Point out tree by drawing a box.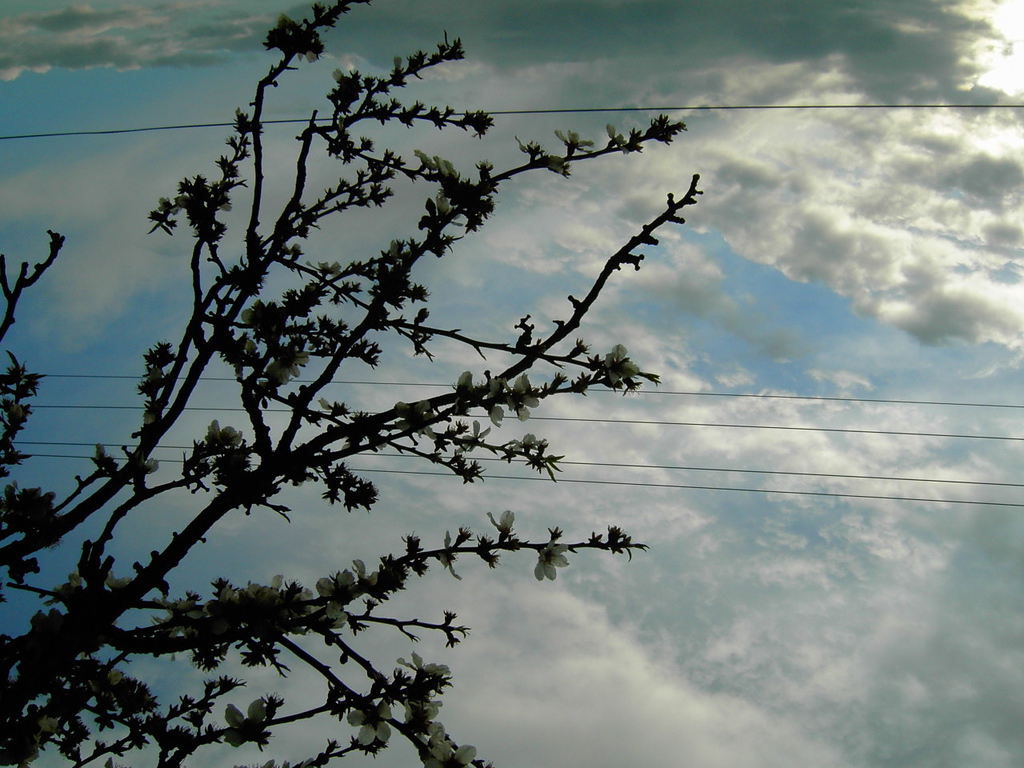
2, 0, 702, 767.
